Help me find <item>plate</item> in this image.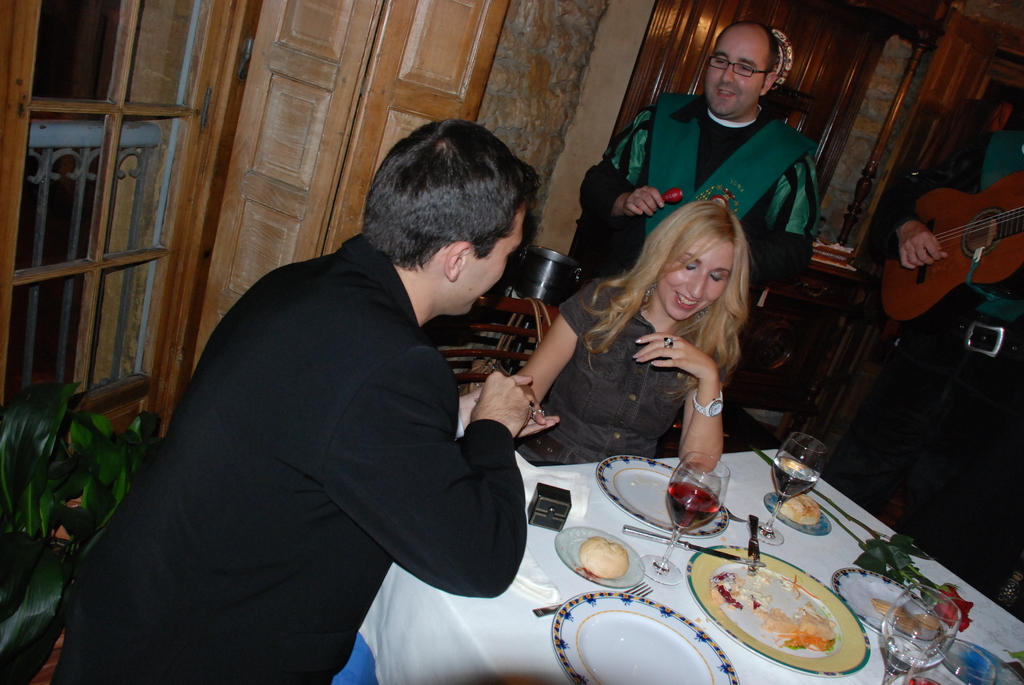
Found it: <bbox>680, 560, 851, 664</bbox>.
